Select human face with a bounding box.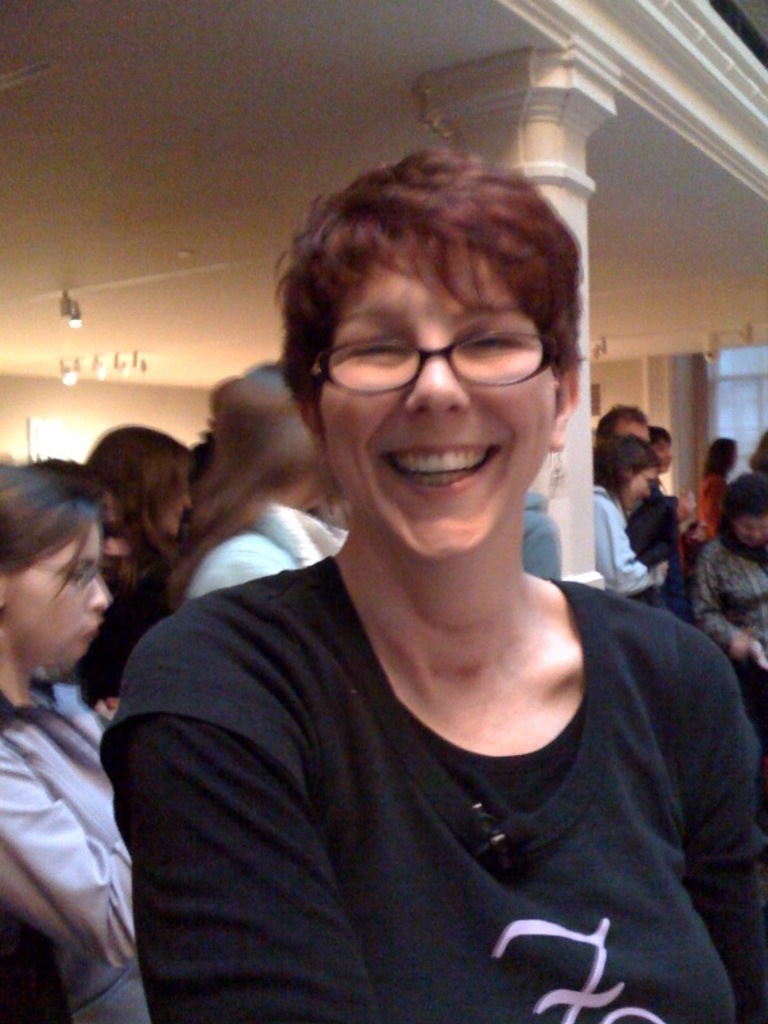
l=321, t=261, r=554, b=561.
